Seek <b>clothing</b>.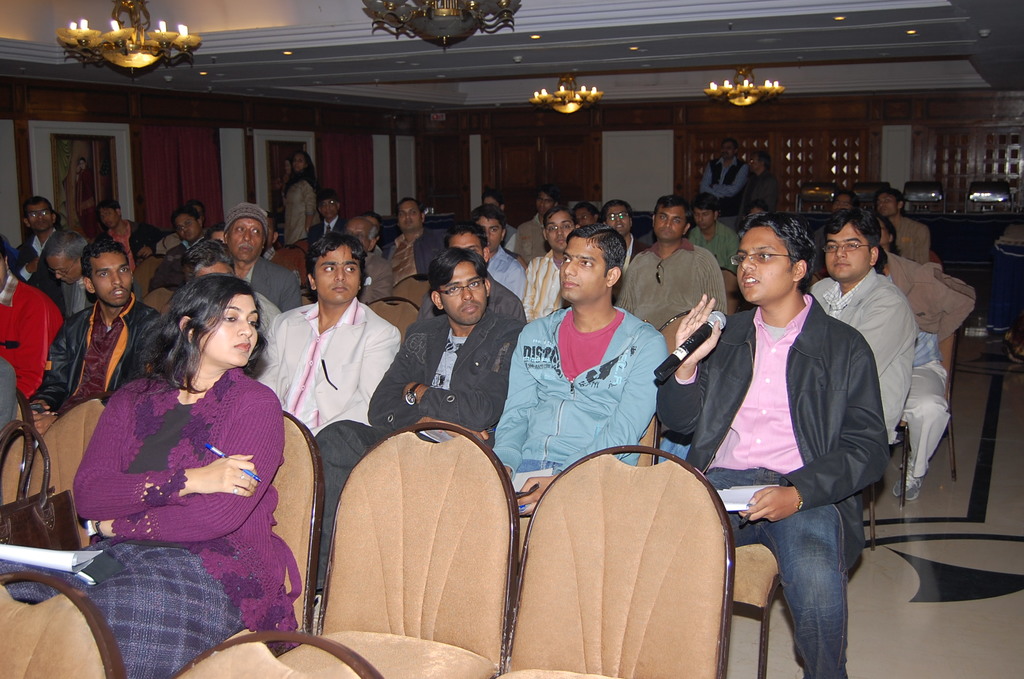
(x1=308, y1=211, x2=342, y2=250).
